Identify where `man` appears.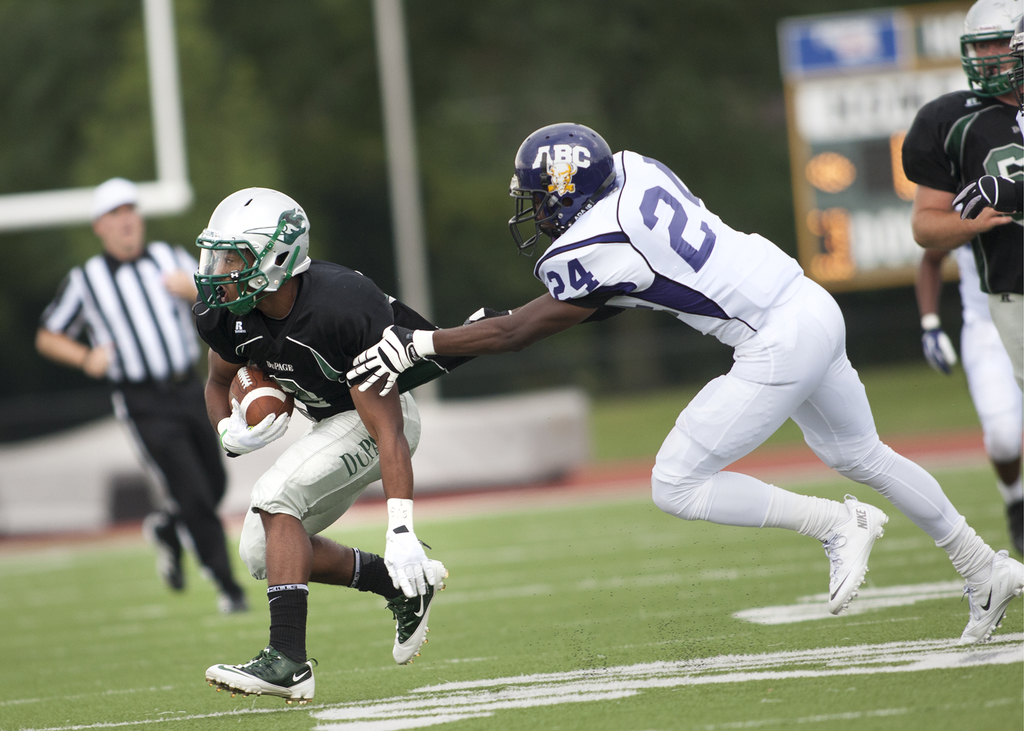
Appears at select_region(923, 0, 1023, 575).
